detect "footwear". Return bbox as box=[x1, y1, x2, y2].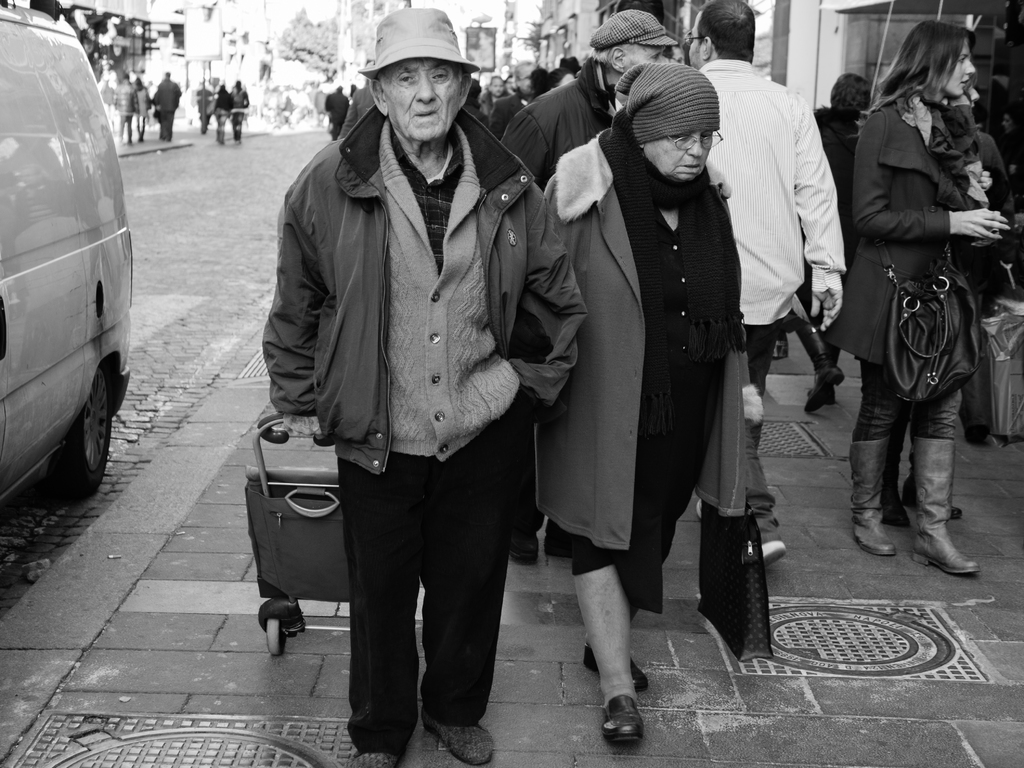
box=[508, 532, 543, 560].
